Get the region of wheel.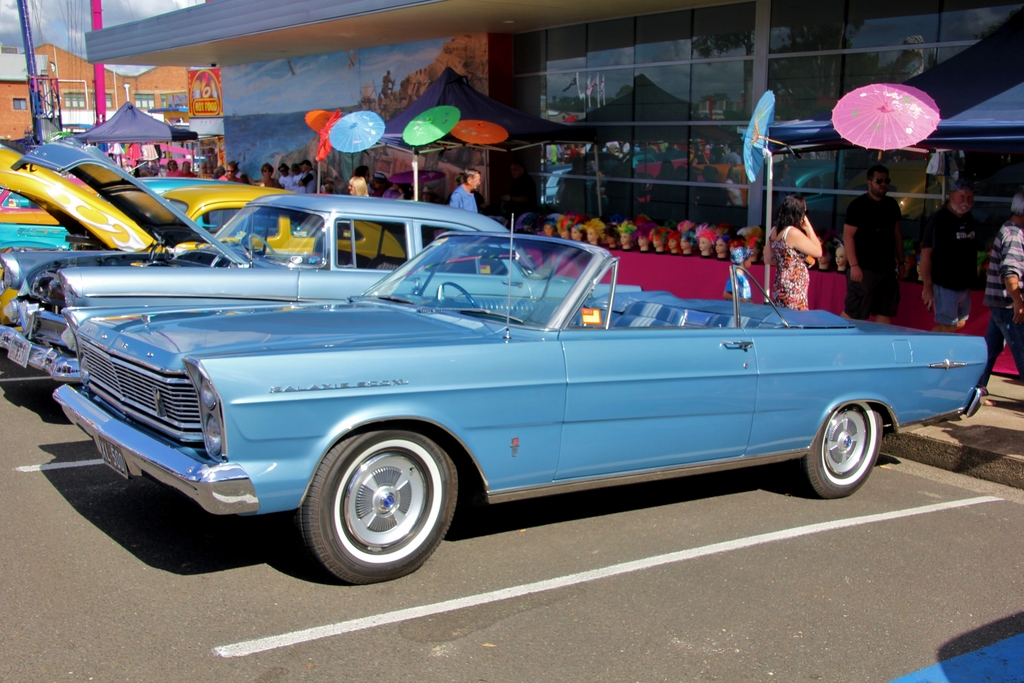
detection(291, 420, 461, 587).
